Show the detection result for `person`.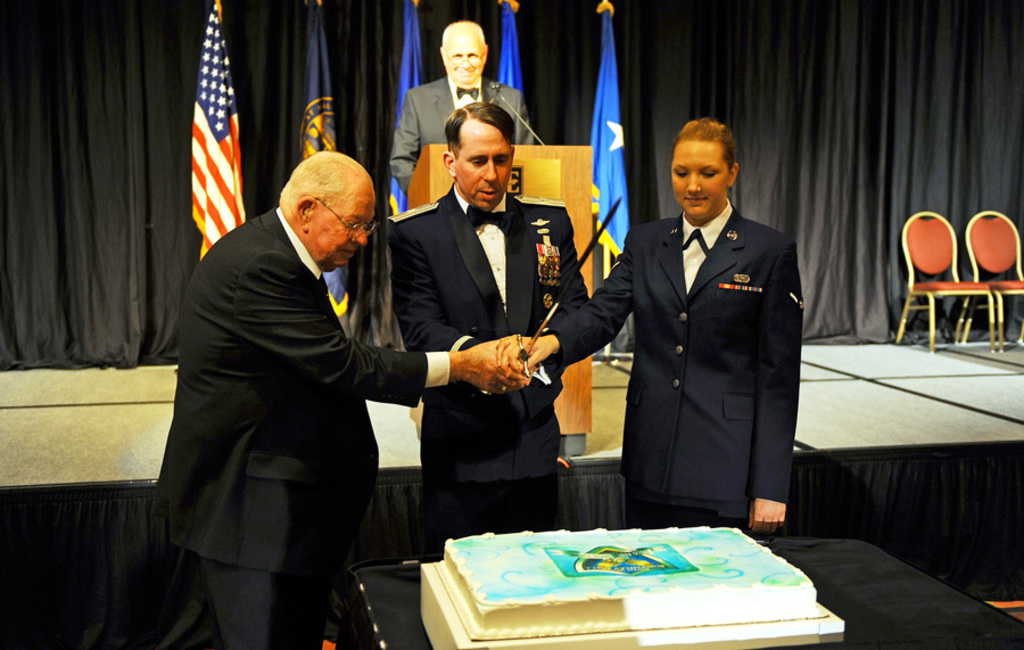
[484, 117, 803, 541].
